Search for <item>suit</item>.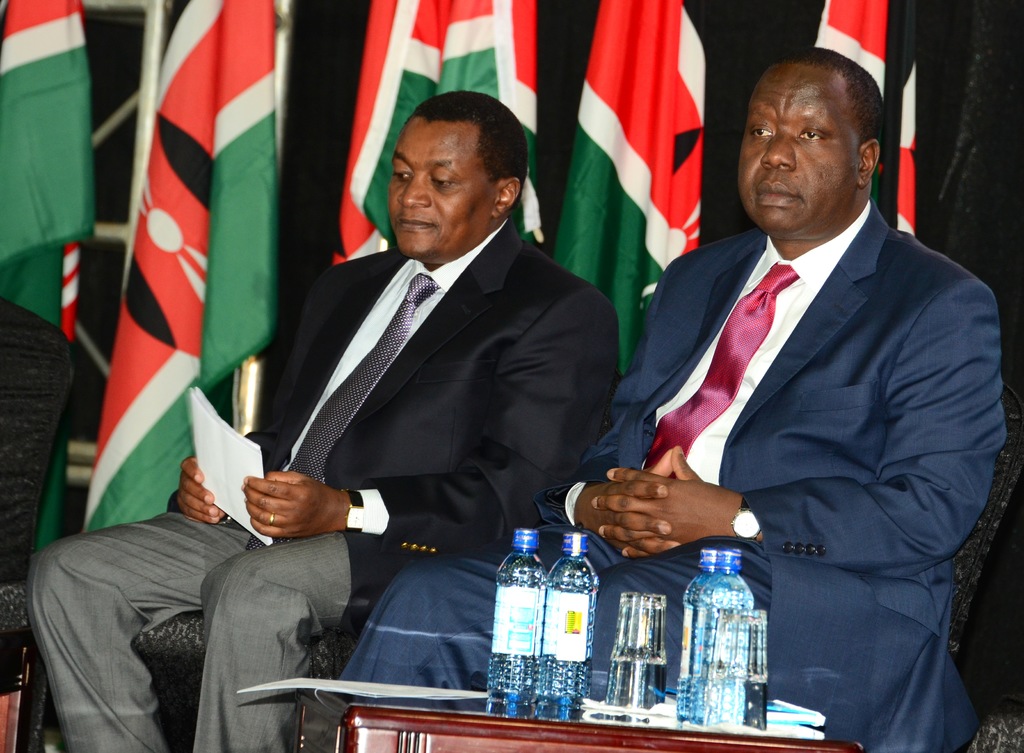
Found at x1=335 y1=199 x2=1009 y2=752.
